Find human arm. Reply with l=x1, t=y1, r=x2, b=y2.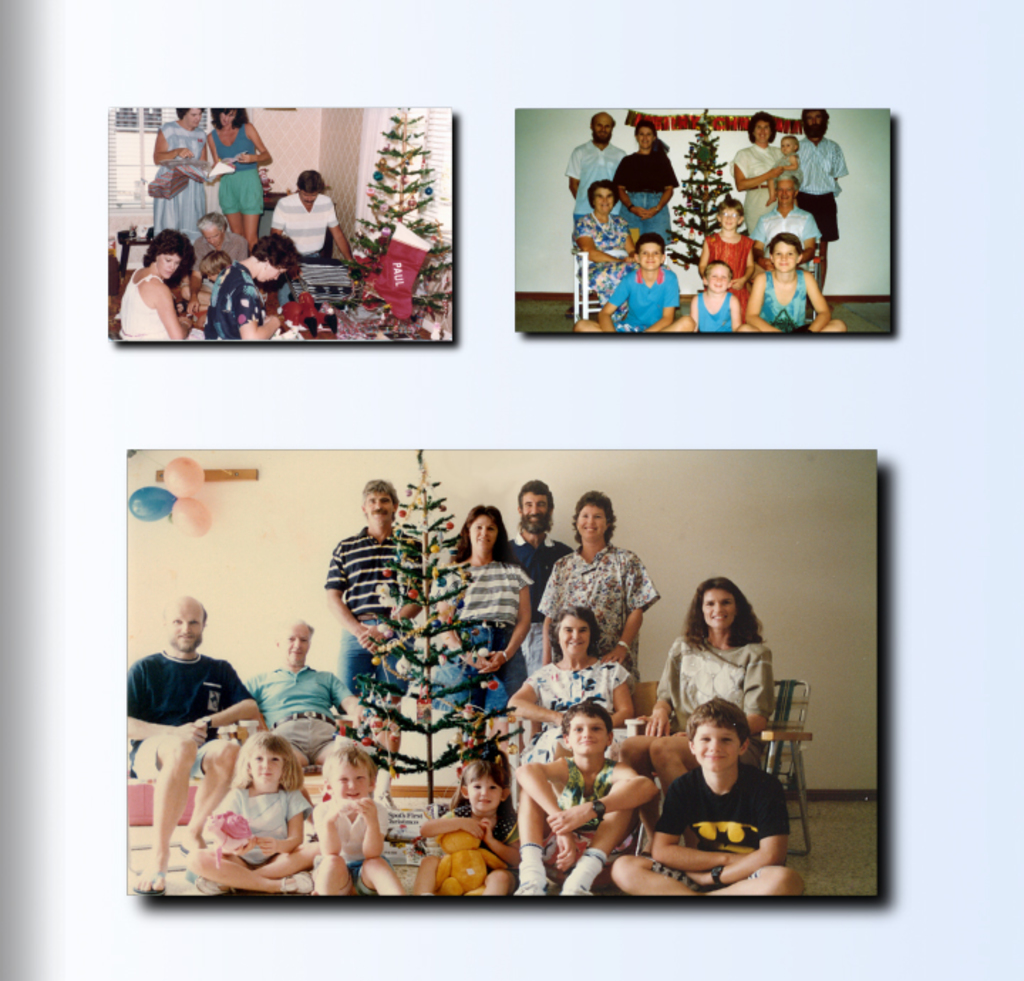
l=235, t=671, r=270, b=698.
